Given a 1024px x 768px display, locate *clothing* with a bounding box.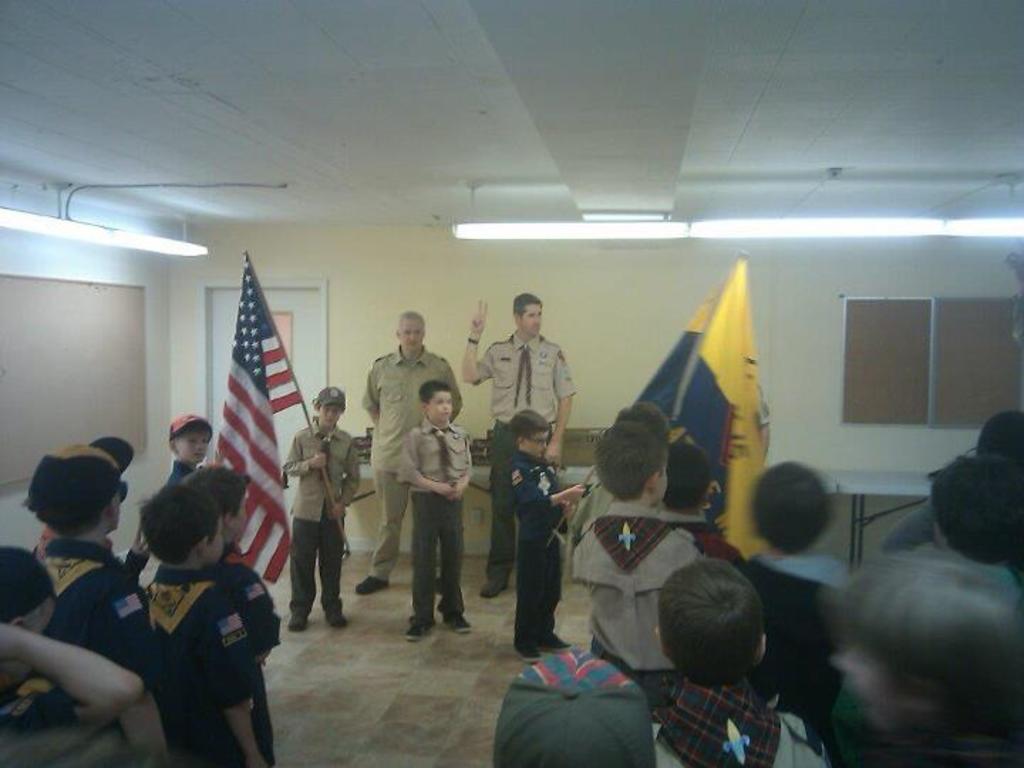
Located: (657,680,833,767).
